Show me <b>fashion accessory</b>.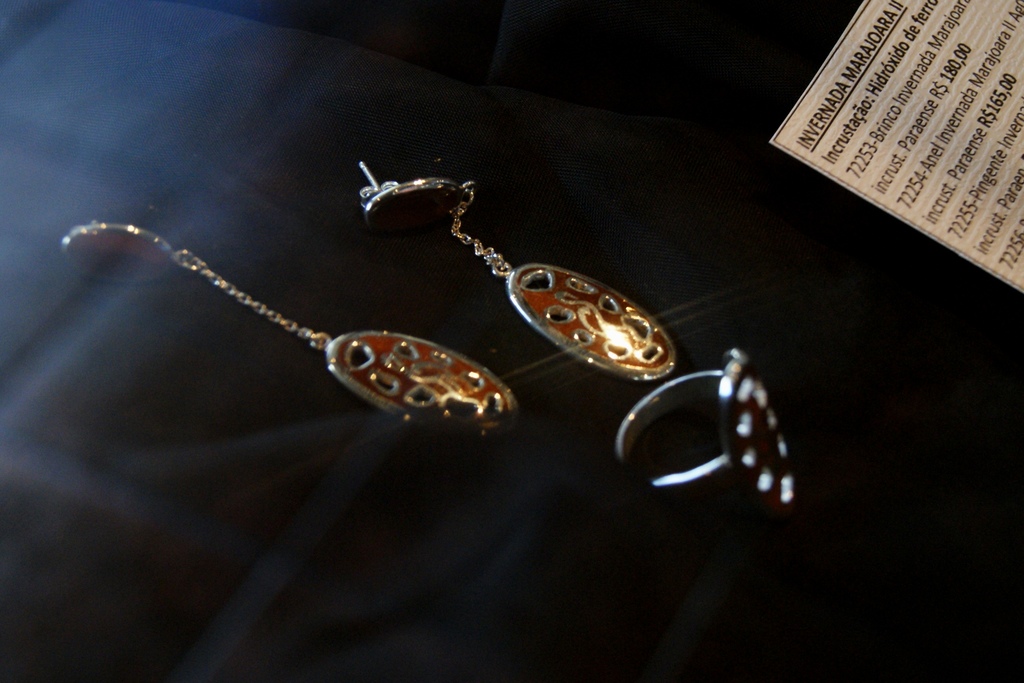
<b>fashion accessory</b> is here: bbox=[616, 349, 794, 503].
